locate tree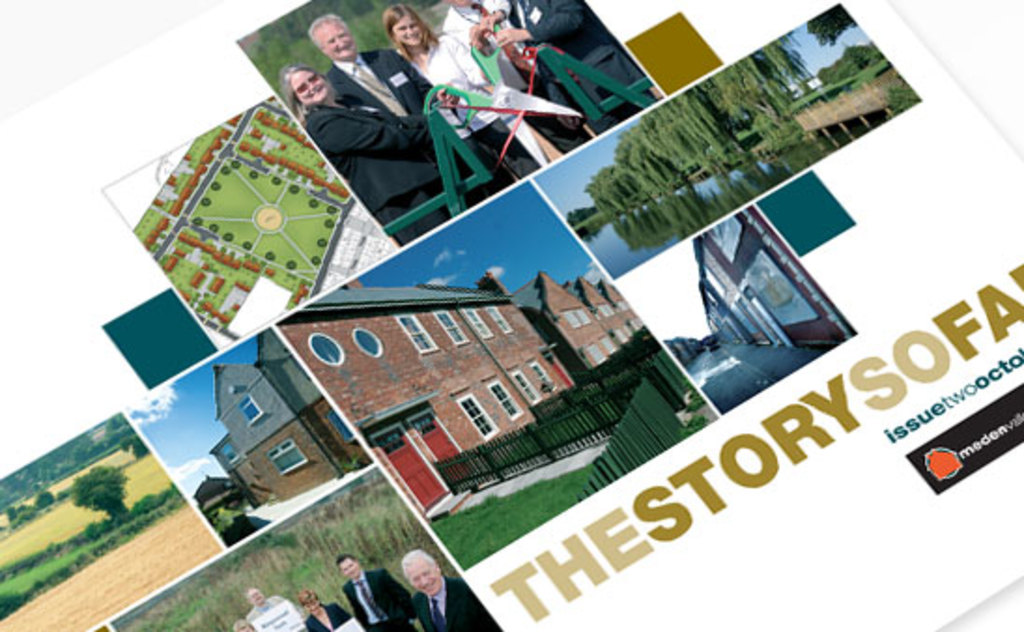
69:460:131:516
